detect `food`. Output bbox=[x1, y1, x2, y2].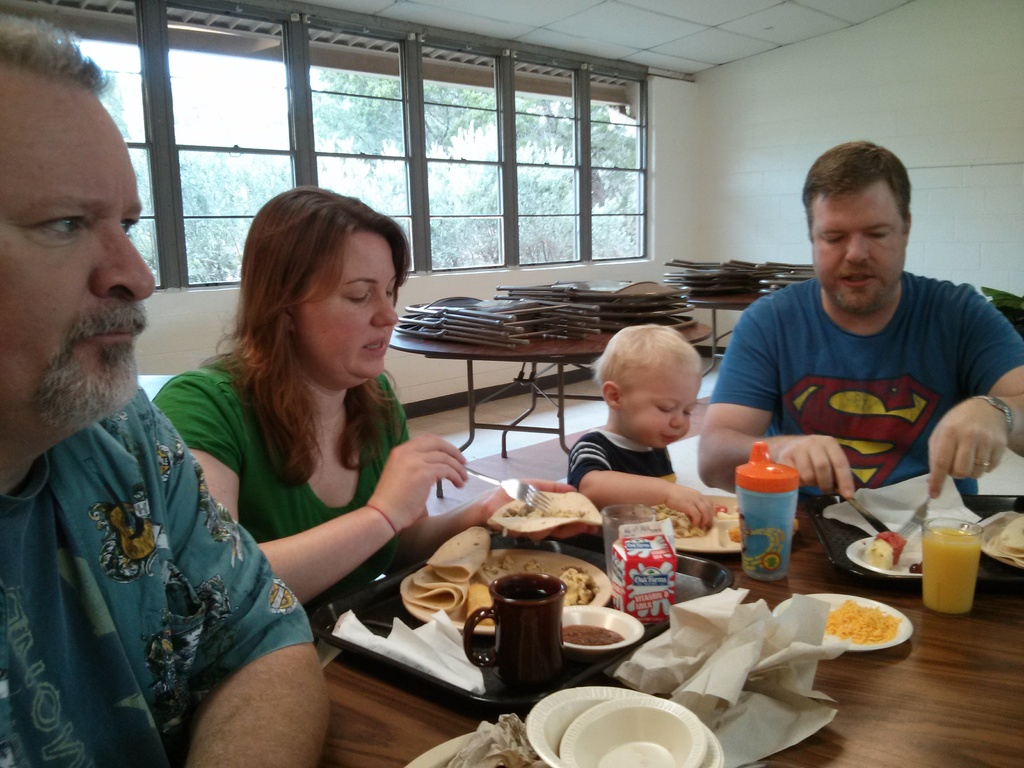
bbox=[424, 521, 491, 587].
